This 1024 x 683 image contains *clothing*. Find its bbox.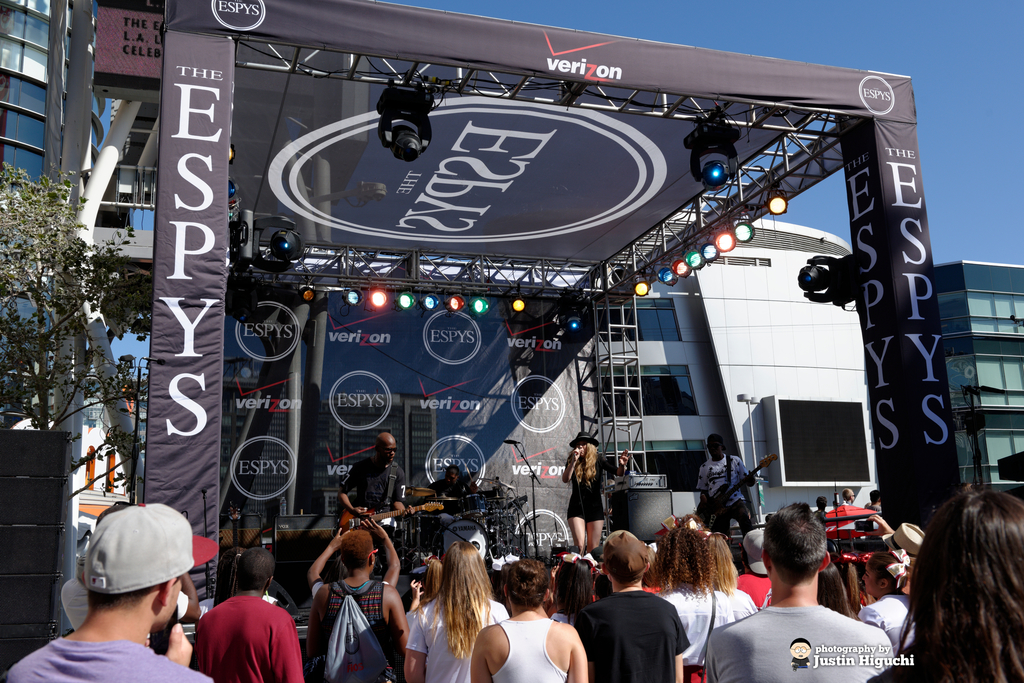
<region>400, 597, 506, 682</region>.
